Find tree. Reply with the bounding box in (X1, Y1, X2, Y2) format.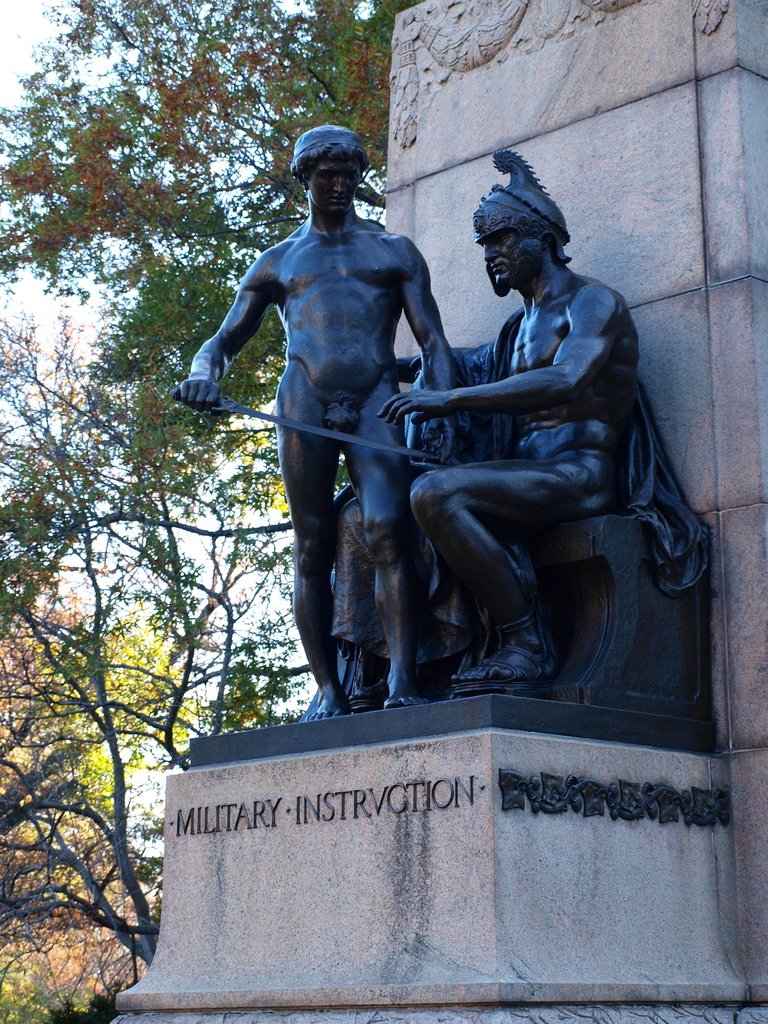
(0, 0, 403, 708).
